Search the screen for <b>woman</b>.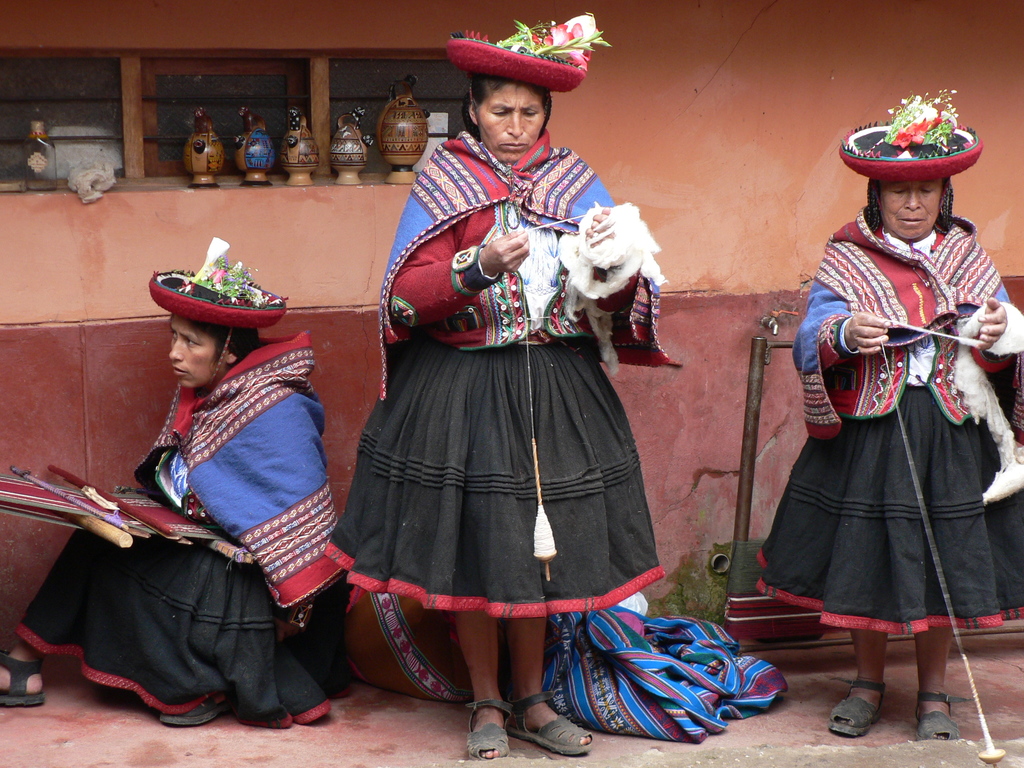
Found at box(760, 181, 1023, 739).
